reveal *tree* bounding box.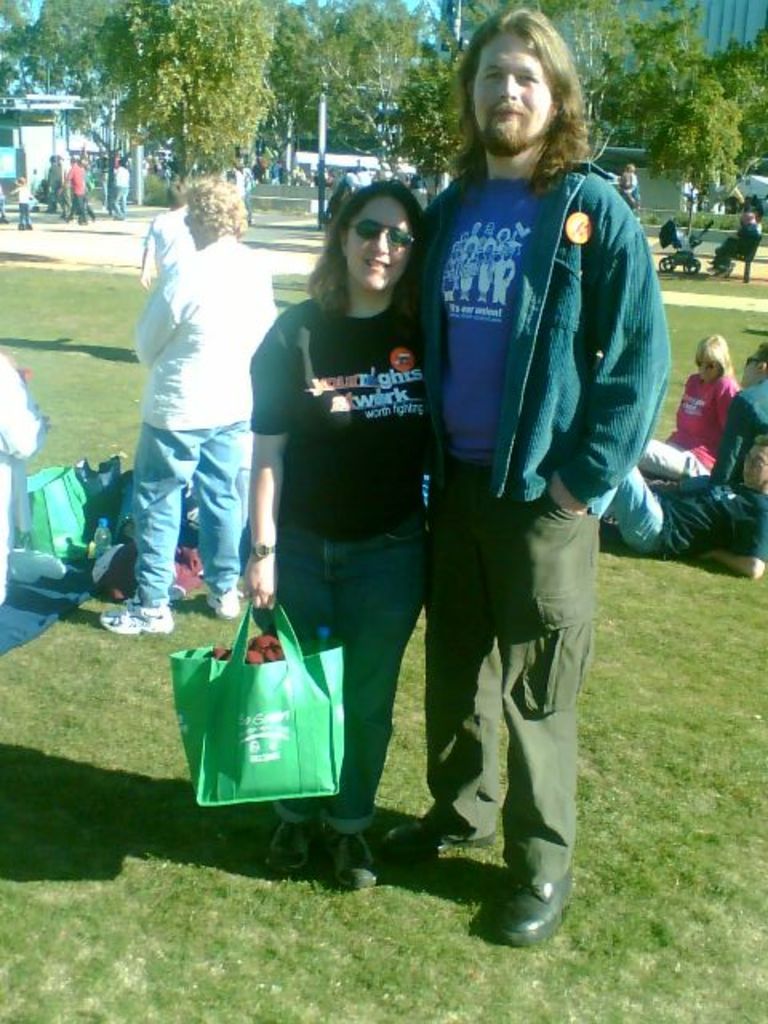
Revealed: box(0, 0, 134, 195).
